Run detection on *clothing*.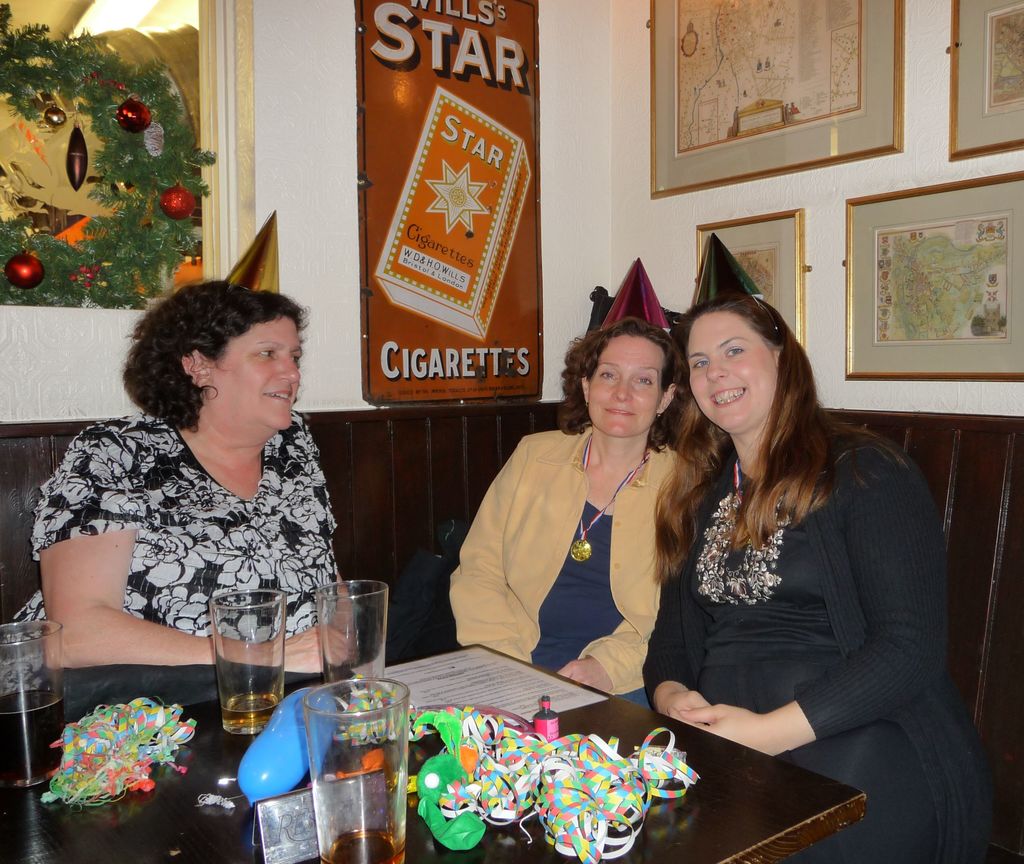
Result: 447/426/704/708.
